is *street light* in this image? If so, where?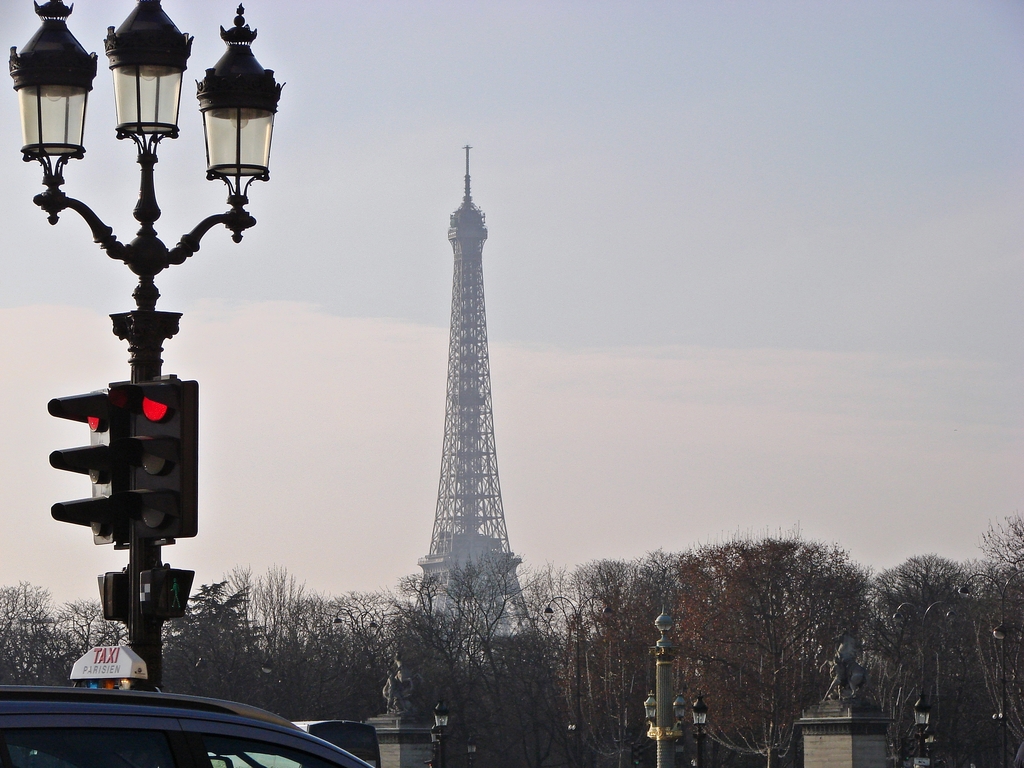
Yes, at locate(639, 600, 689, 767).
